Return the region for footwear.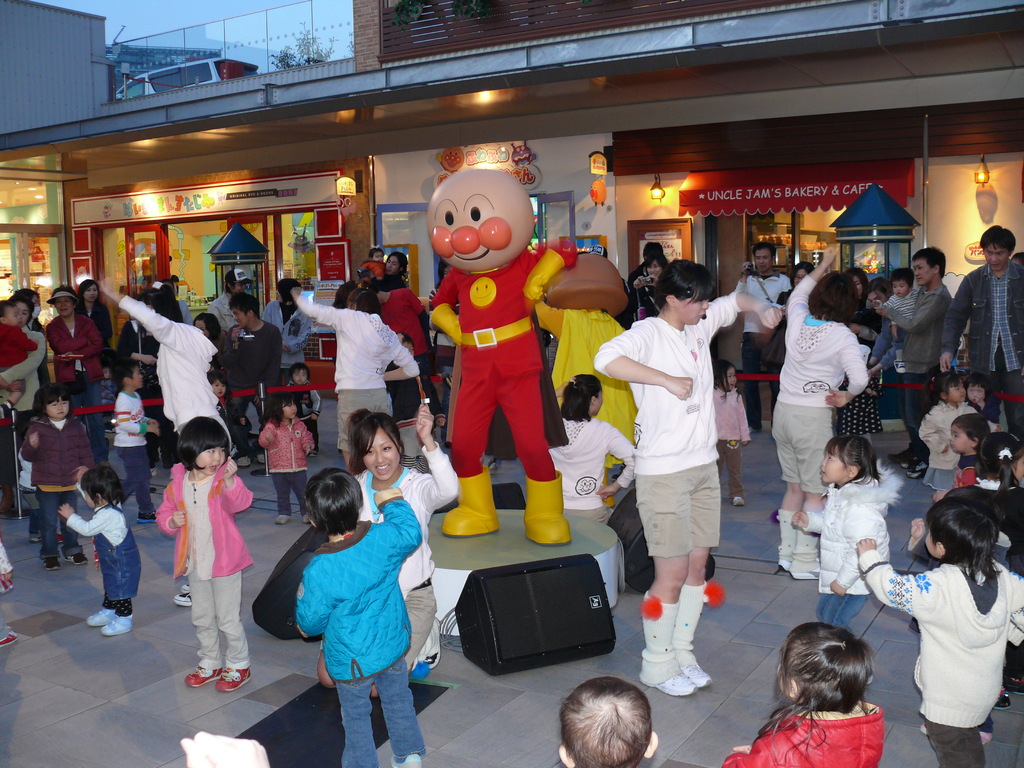
726,490,742,504.
